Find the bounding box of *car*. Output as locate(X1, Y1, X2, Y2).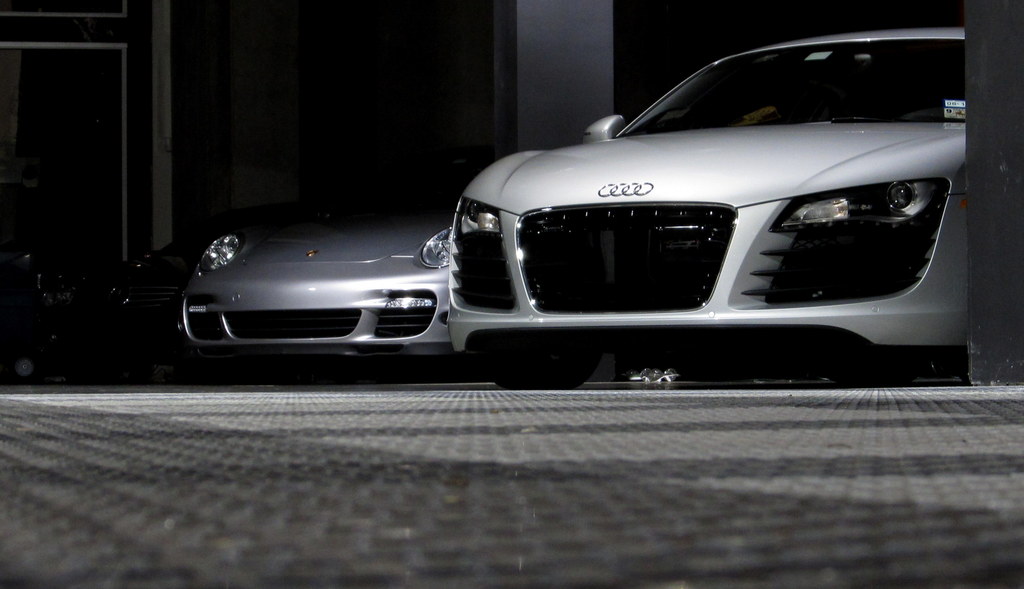
locate(100, 196, 332, 372).
